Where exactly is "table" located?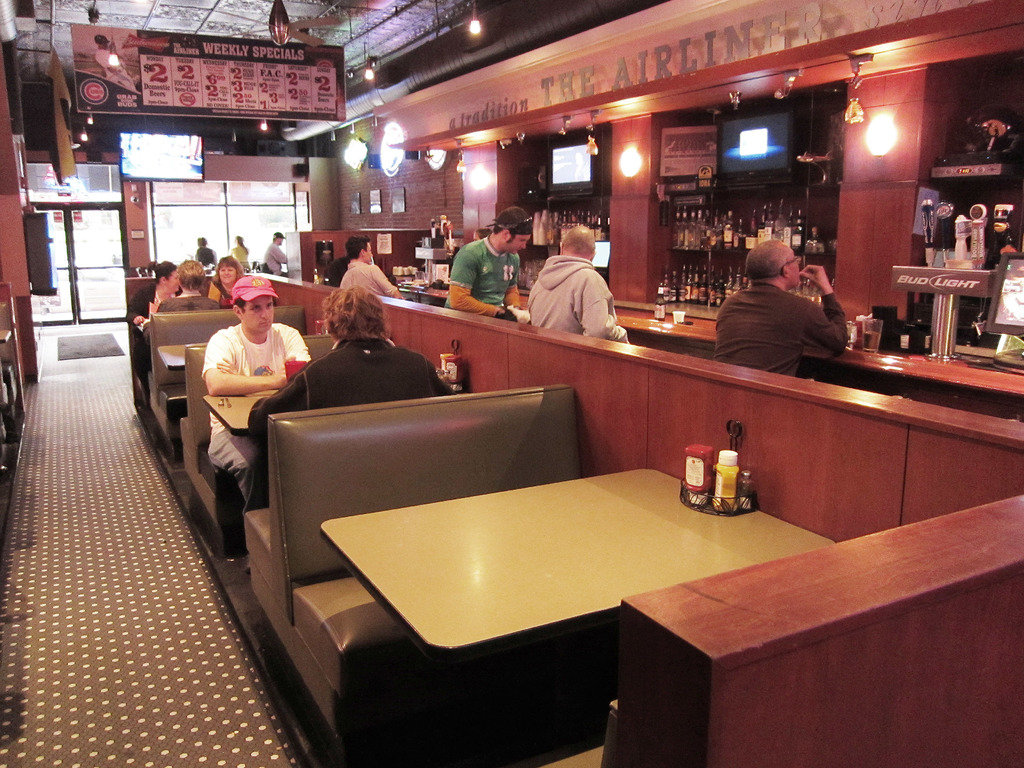
Its bounding box is x1=0 y1=328 x2=13 y2=340.
